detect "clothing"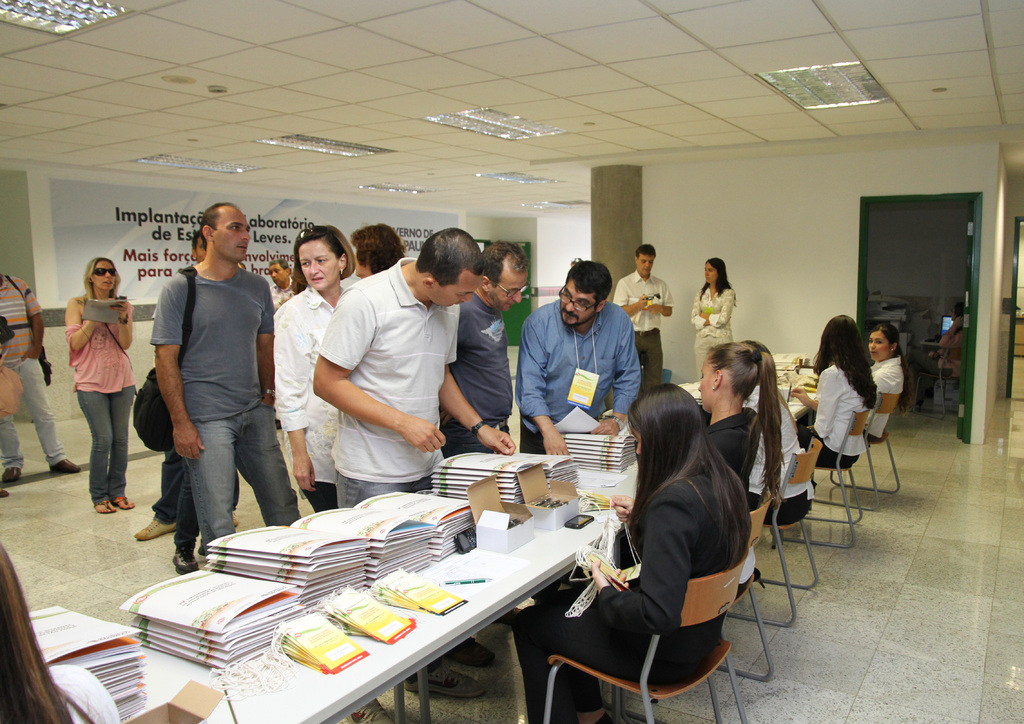
bbox=[513, 282, 655, 440]
